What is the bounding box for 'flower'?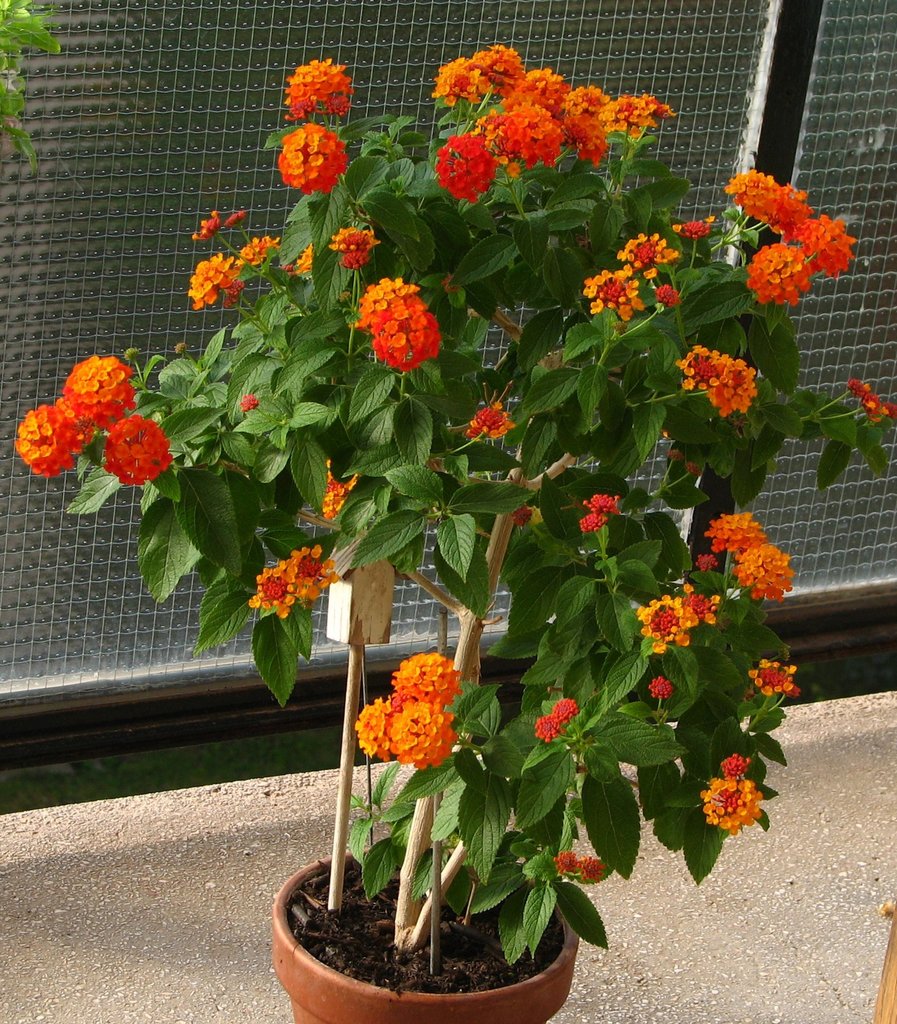
bbox=(391, 652, 500, 728).
